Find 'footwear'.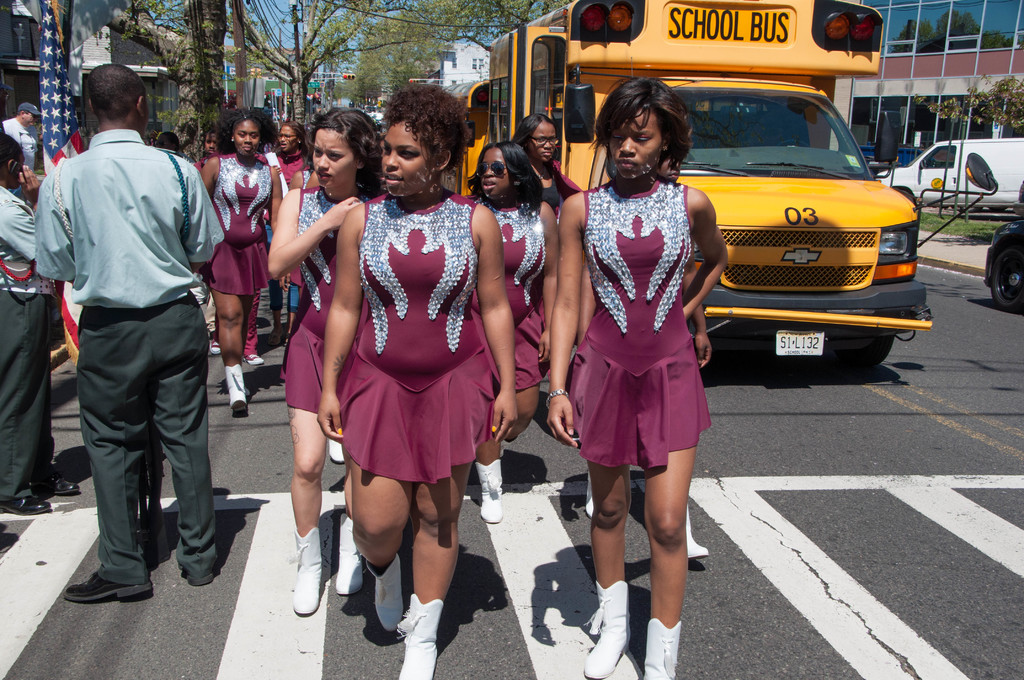
646,619,684,679.
